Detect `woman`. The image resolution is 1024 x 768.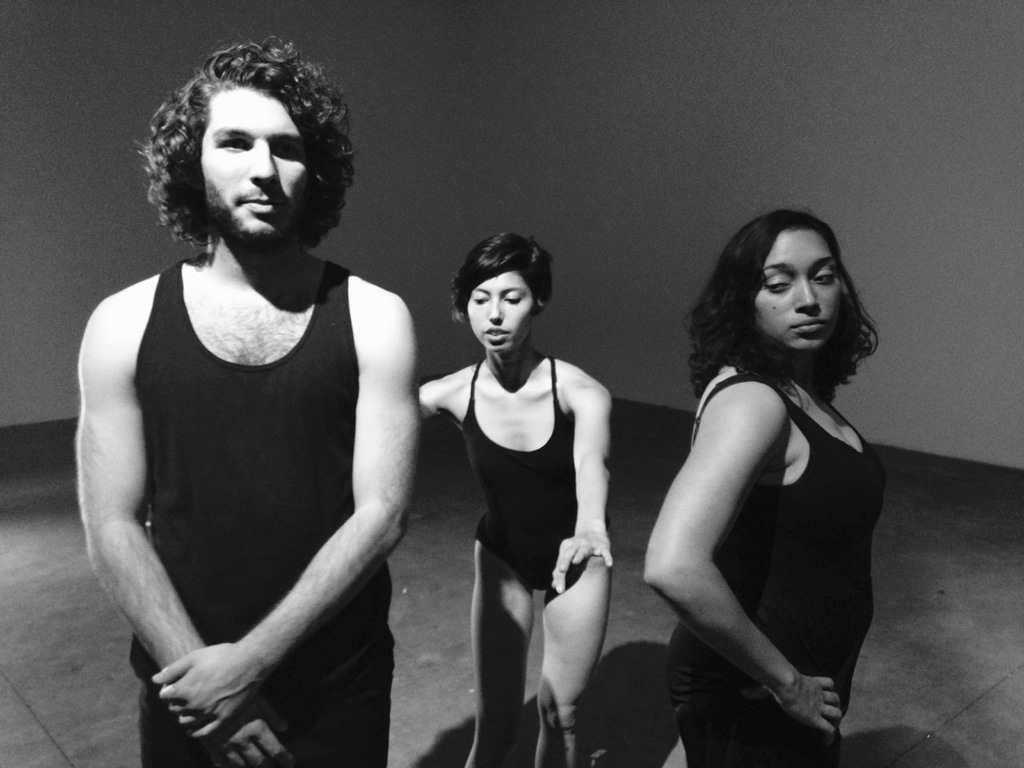
left=645, top=214, right=890, bottom=767.
